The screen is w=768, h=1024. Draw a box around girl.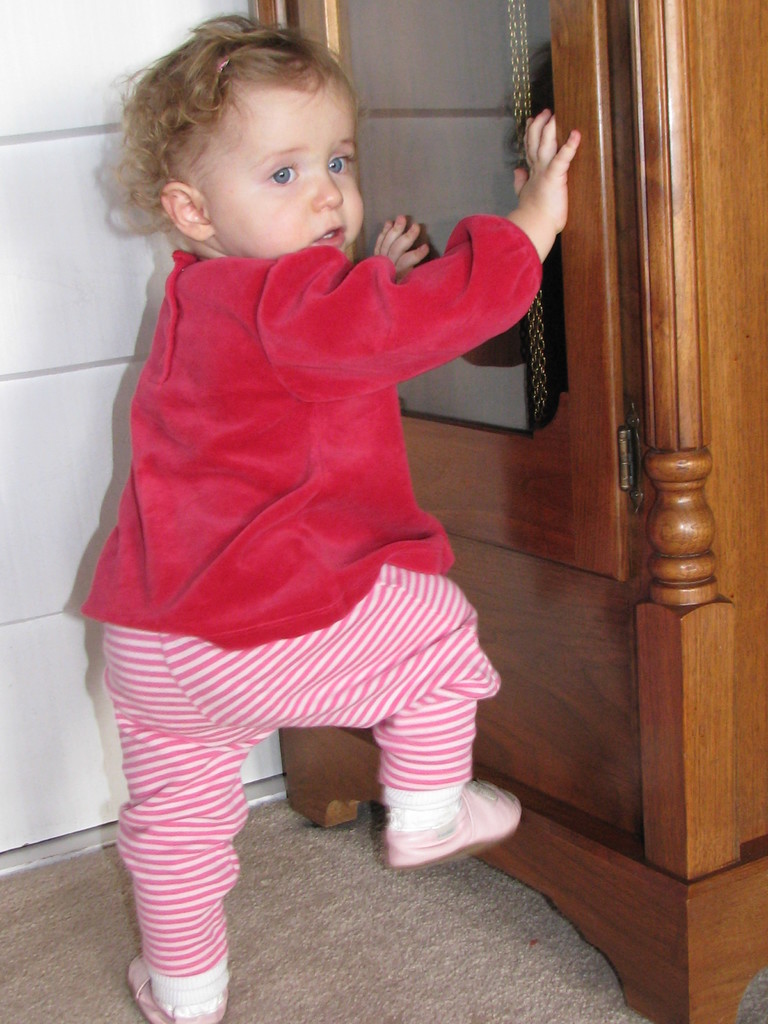
region(40, 0, 598, 949).
